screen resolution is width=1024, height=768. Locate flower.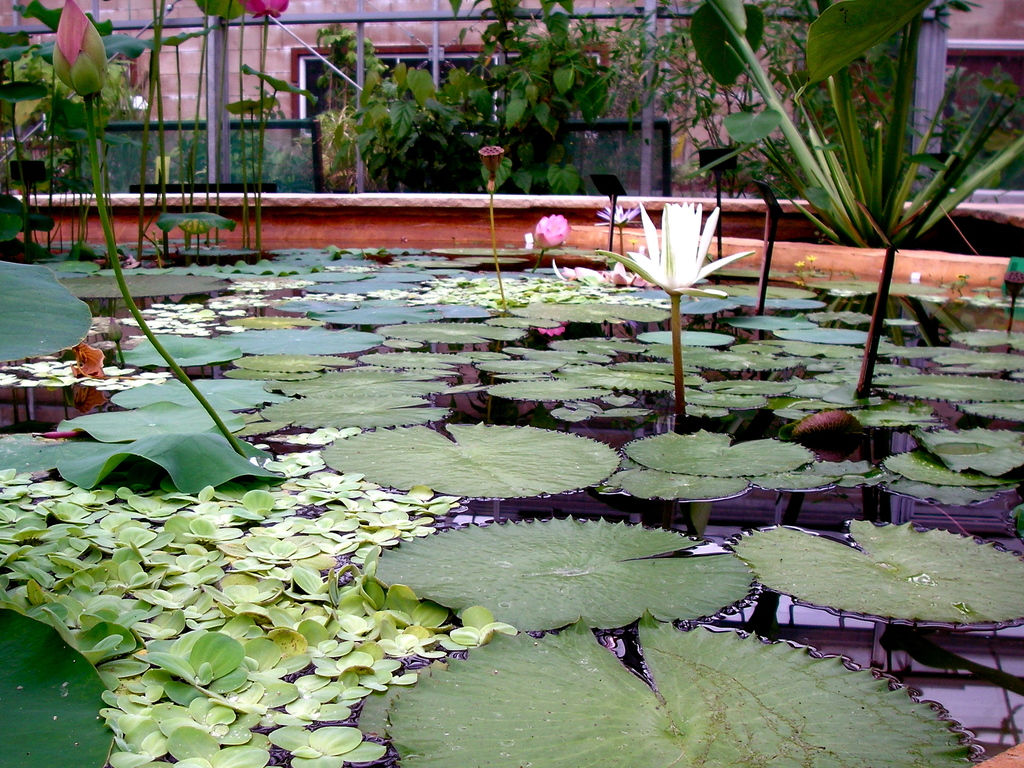
58 0 111 94.
